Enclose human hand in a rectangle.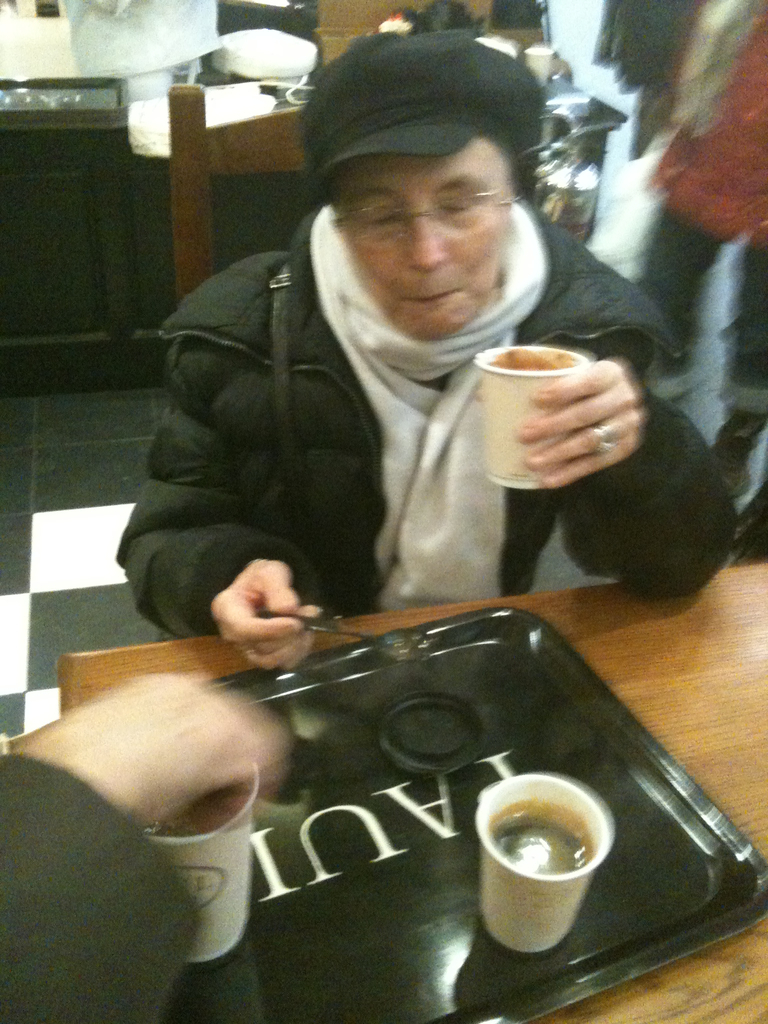
bbox=[12, 670, 270, 831].
